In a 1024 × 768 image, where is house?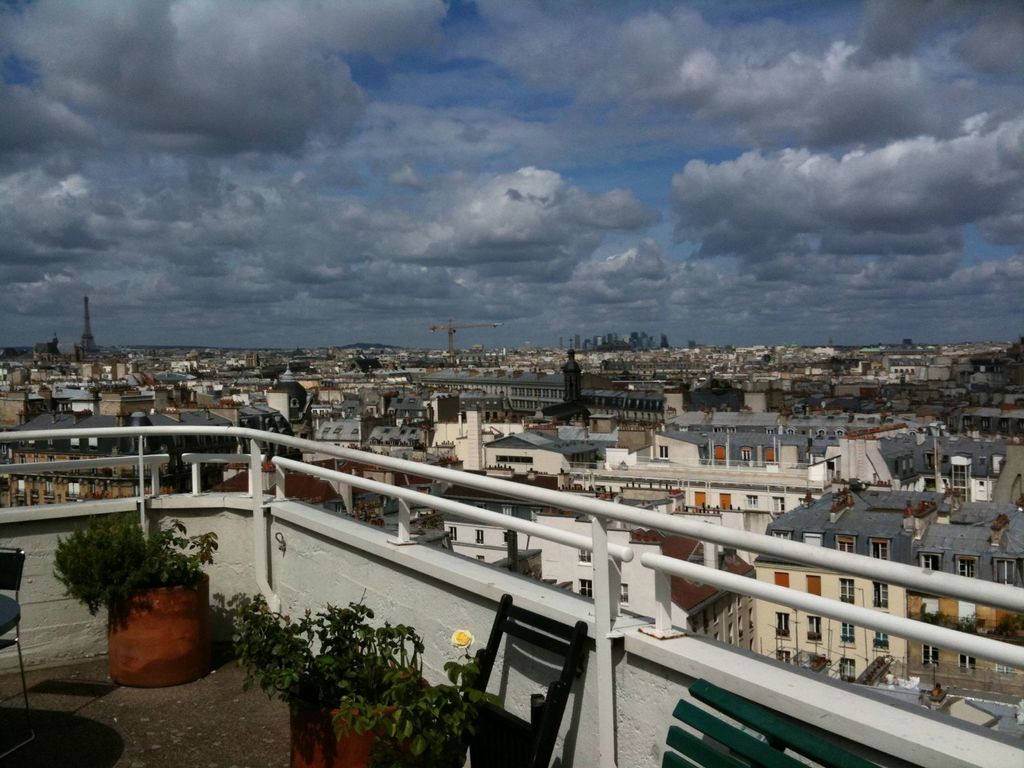
344:347:466:434.
